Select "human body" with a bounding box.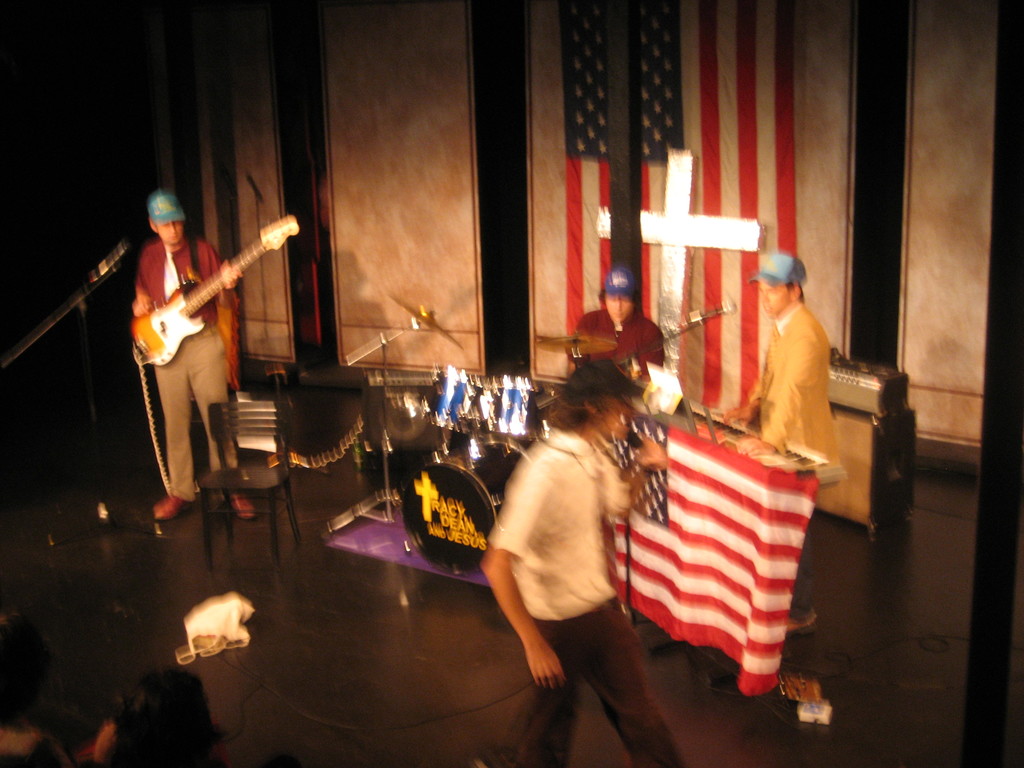
719 253 840 628.
